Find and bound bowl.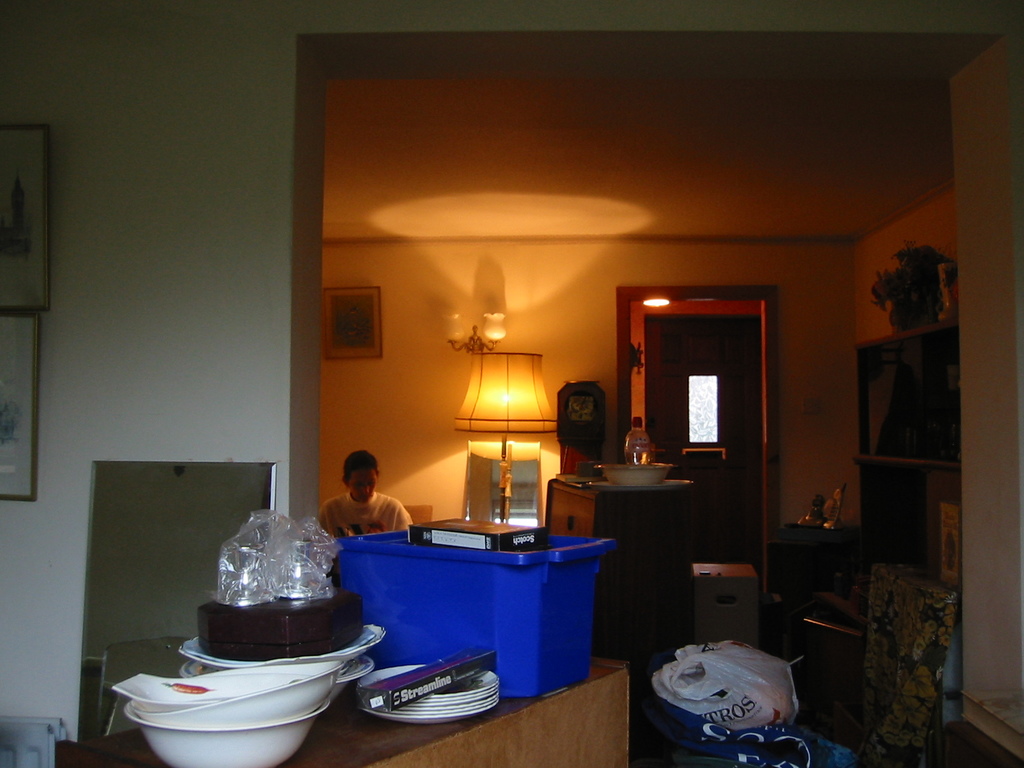
Bound: select_region(595, 461, 675, 484).
